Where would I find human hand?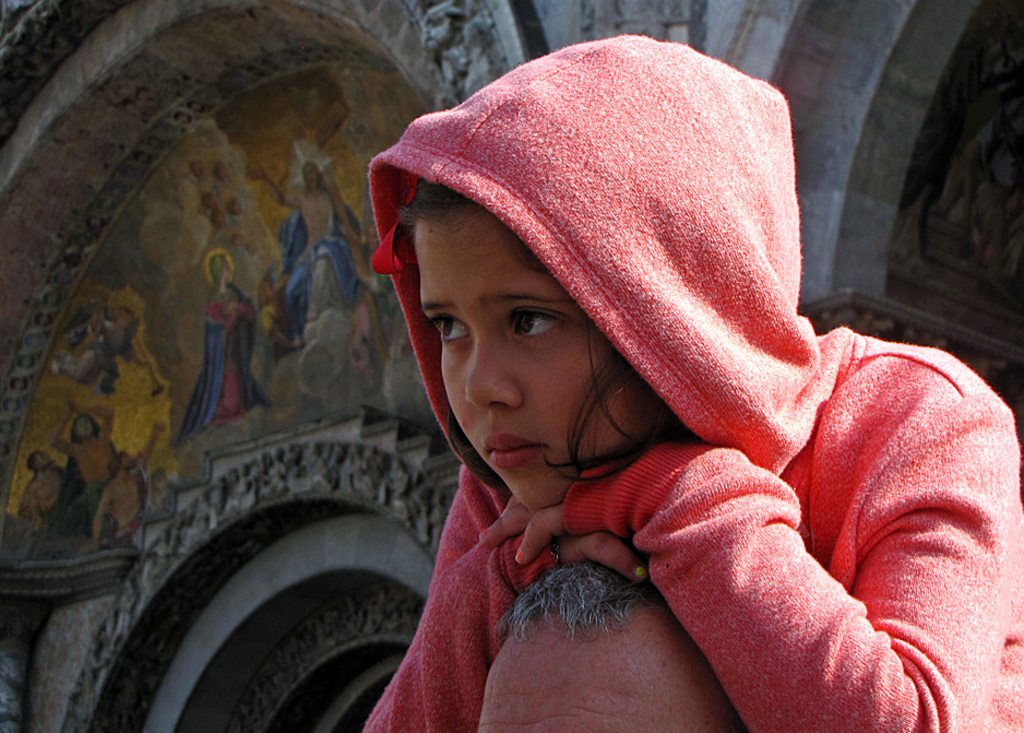
At Rect(480, 493, 567, 561).
